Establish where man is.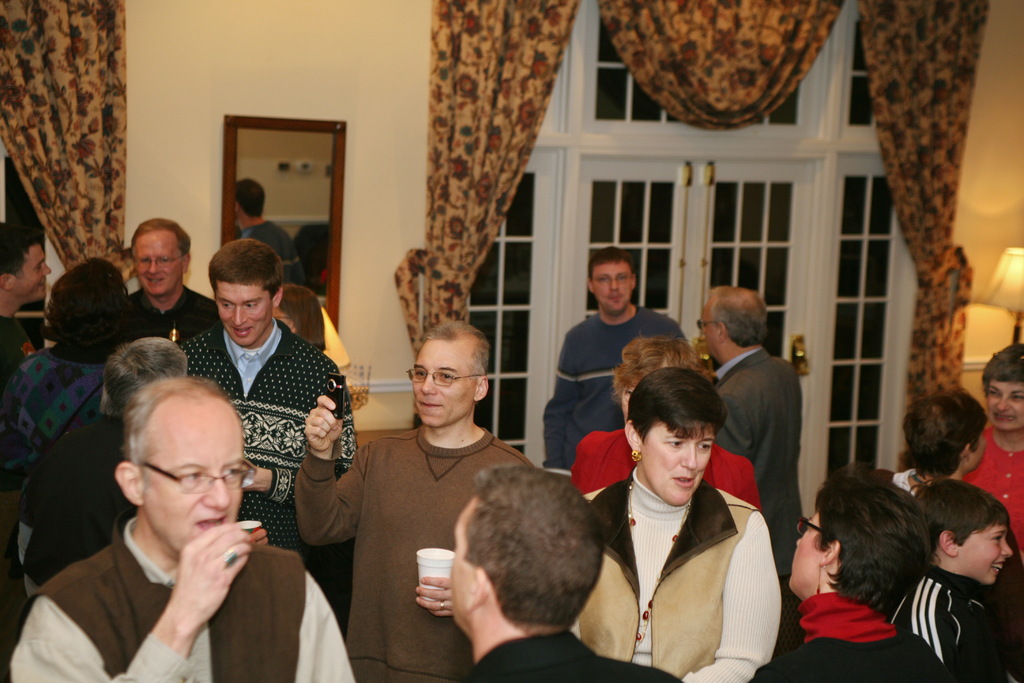
Established at <region>0, 220, 51, 682</region>.
